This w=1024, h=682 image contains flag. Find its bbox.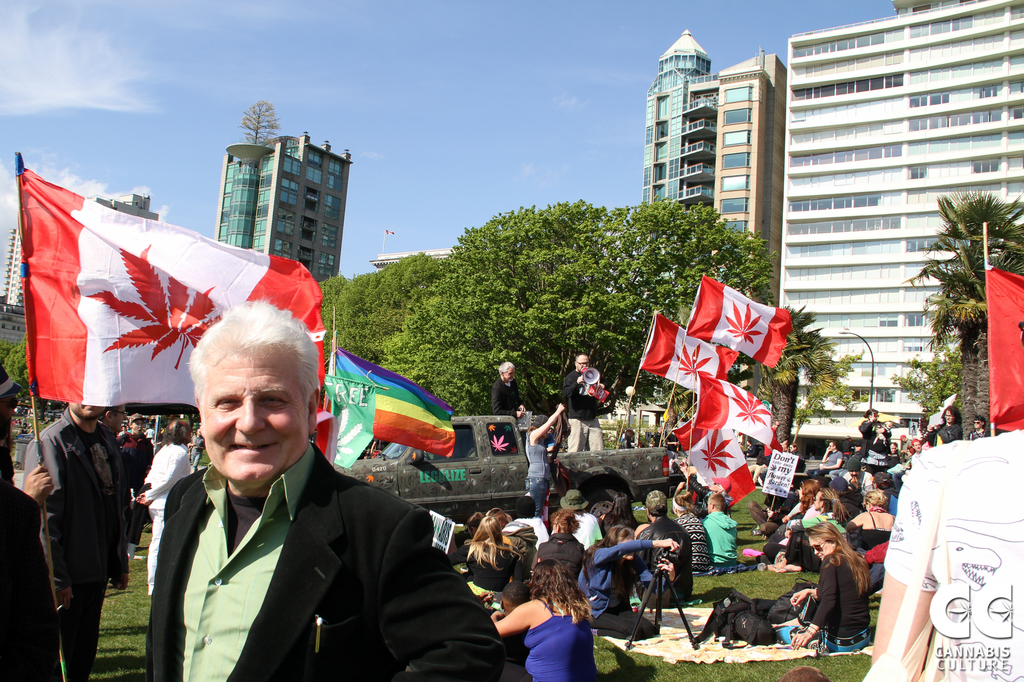
x1=27, y1=173, x2=312, y2=411.
